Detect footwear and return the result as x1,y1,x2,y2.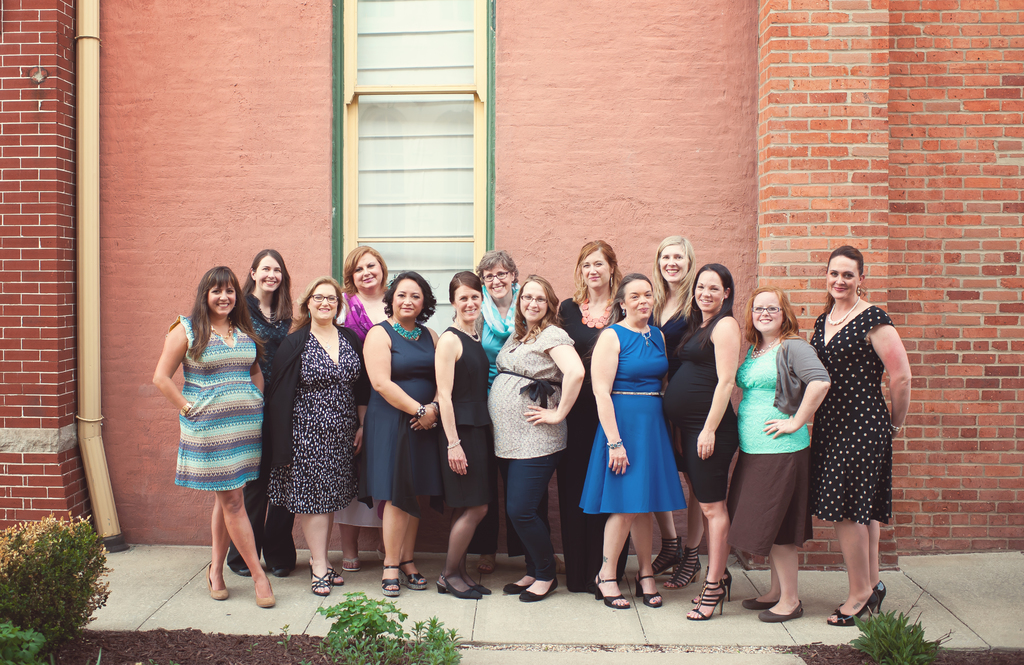
325,565,343,587.
